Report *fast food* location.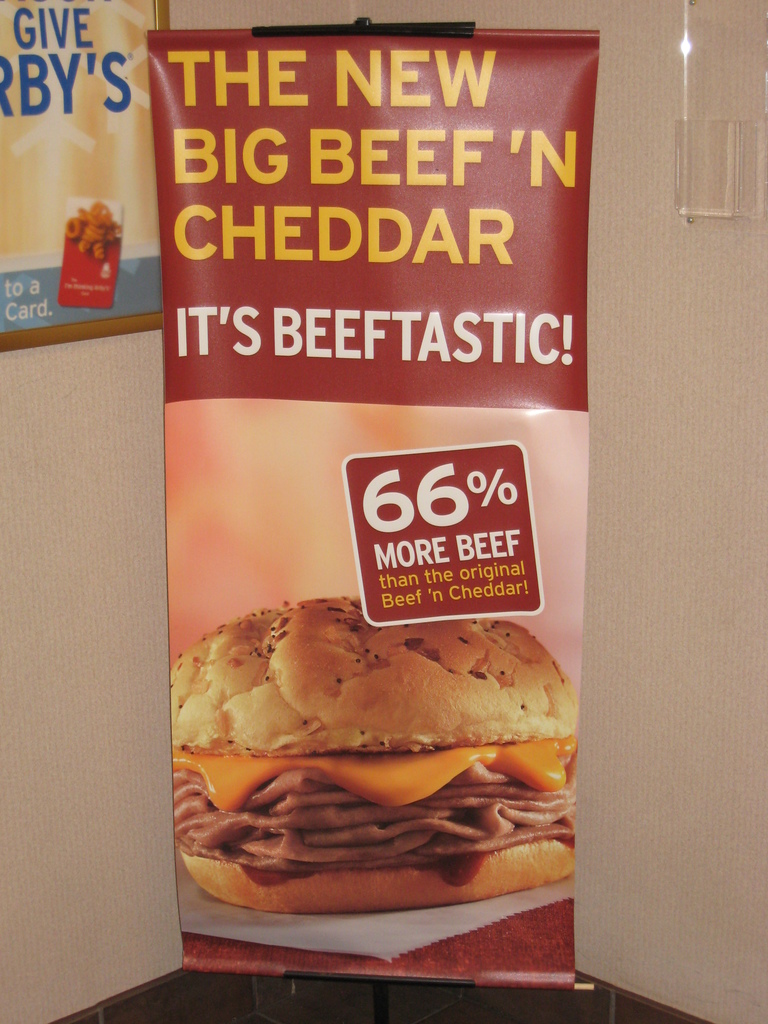
Report: 65, 200, 119, 258.
